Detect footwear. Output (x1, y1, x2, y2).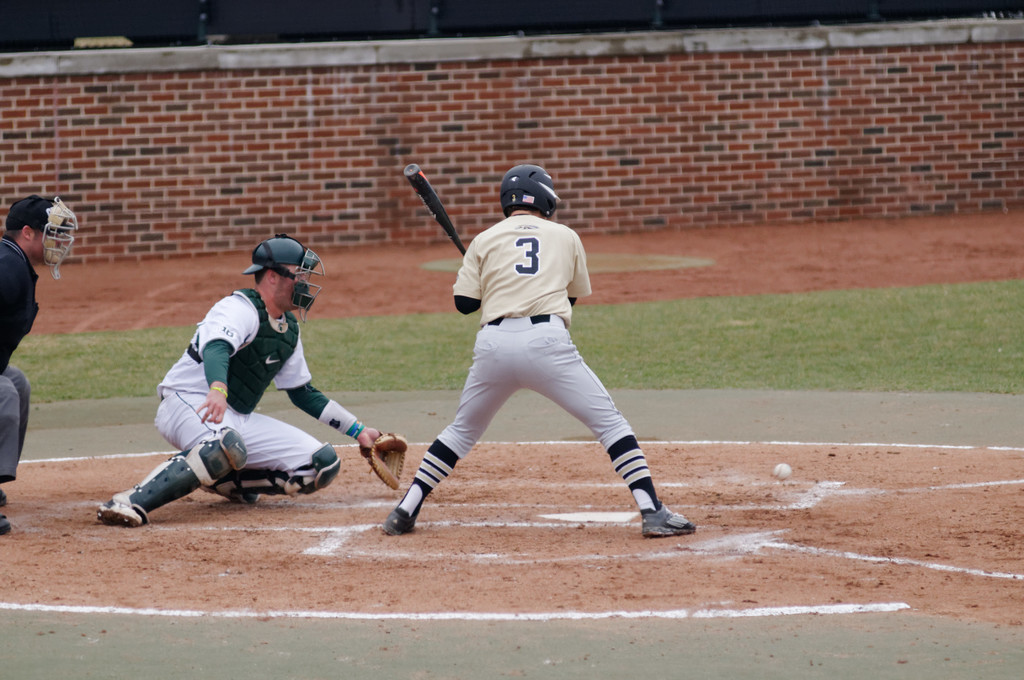
(91, 493, 148, 524).
